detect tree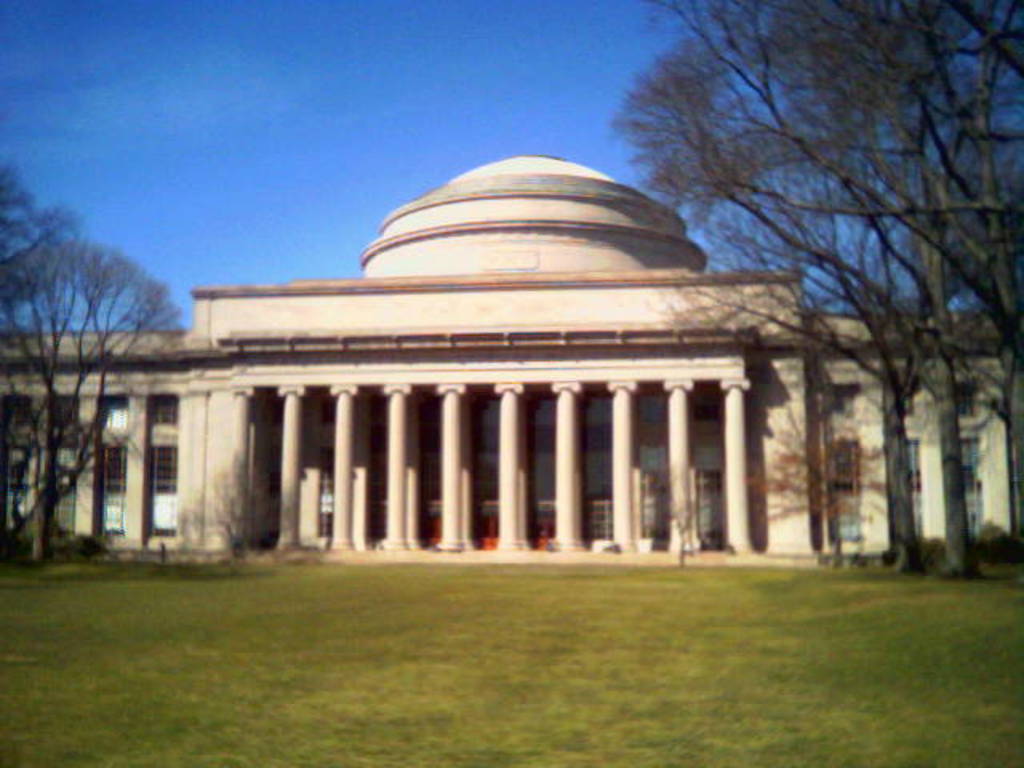
box(0, 160, 189, 568)
